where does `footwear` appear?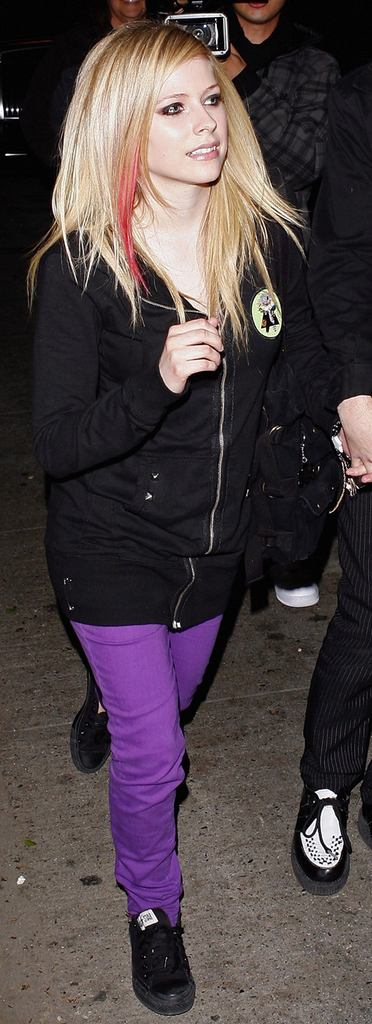
Appears at <region>271, 579, 321, 613</region>.
